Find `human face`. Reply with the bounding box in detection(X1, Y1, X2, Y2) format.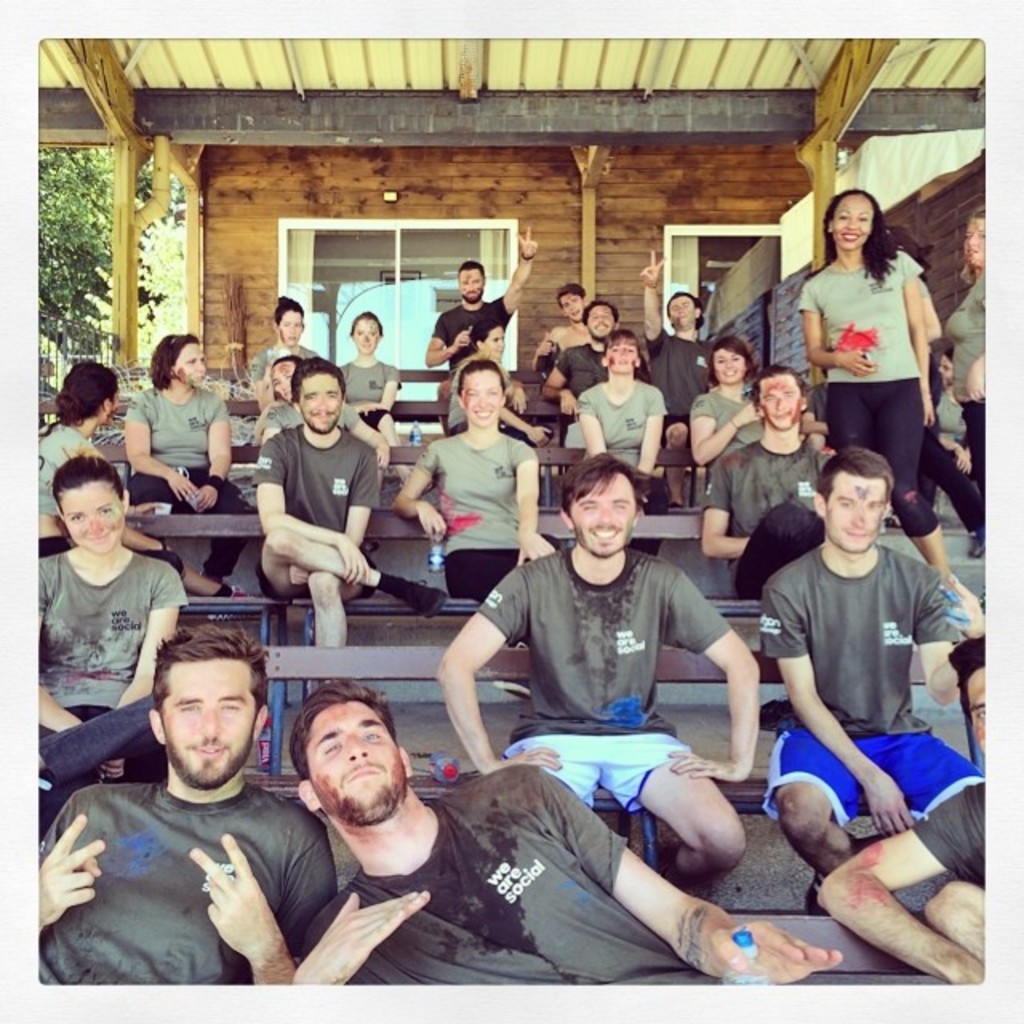
detection(610, 336, 638, 373).
